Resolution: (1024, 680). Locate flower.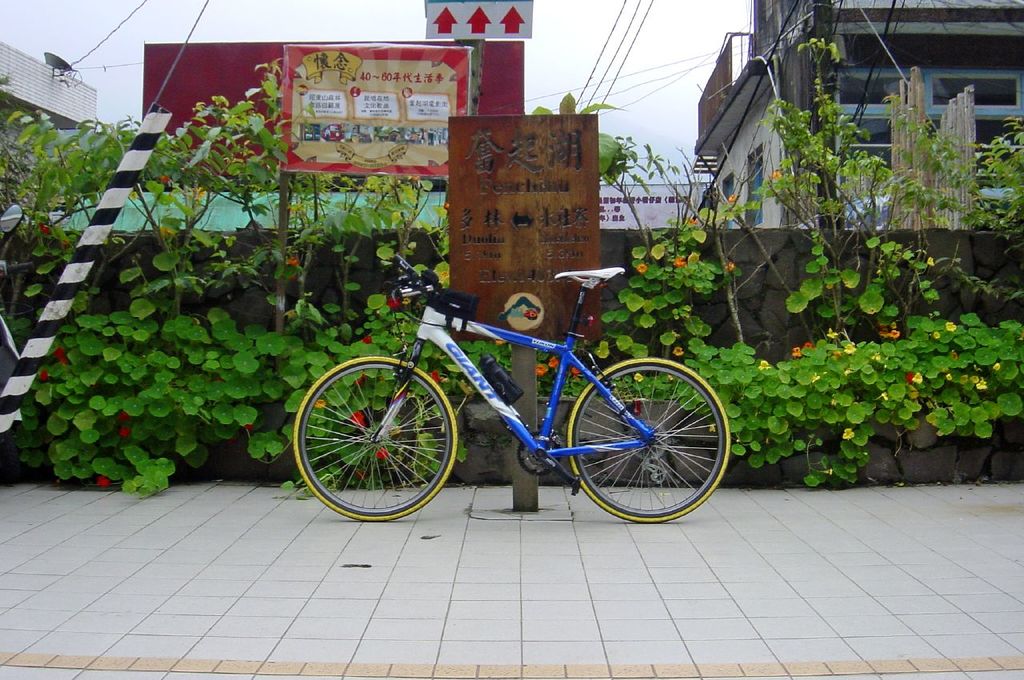
crop(826, 327, 839, 340).
